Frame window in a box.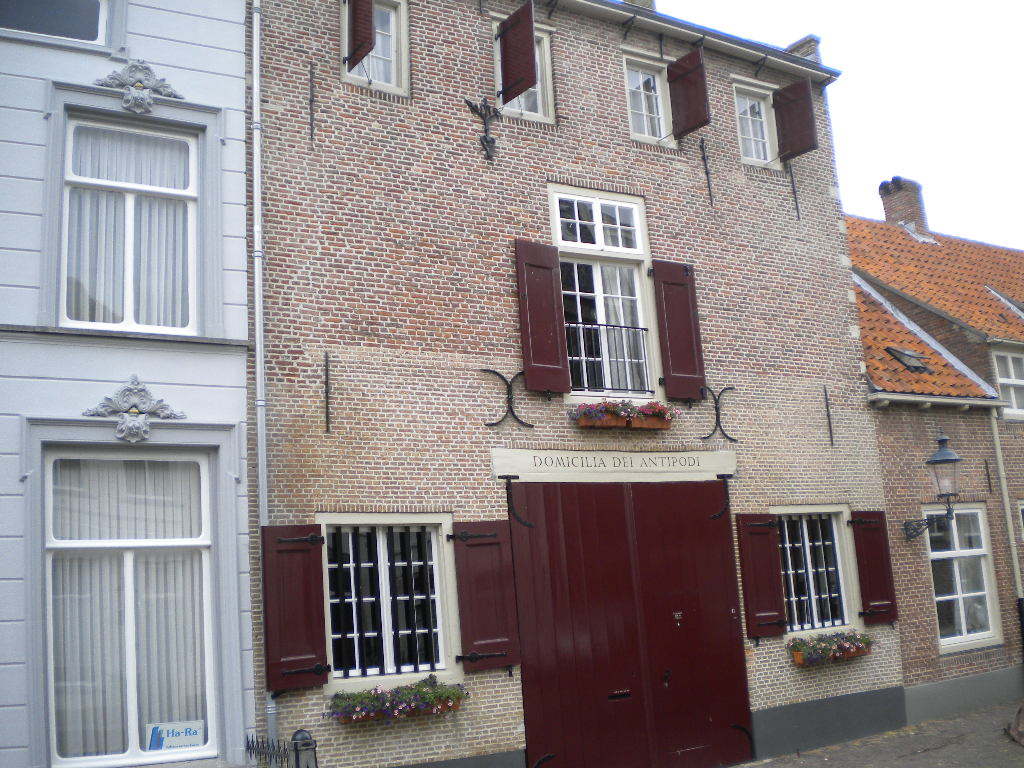
{"left": 735, "top": 509, "right": 899, "bottom": 647}.
